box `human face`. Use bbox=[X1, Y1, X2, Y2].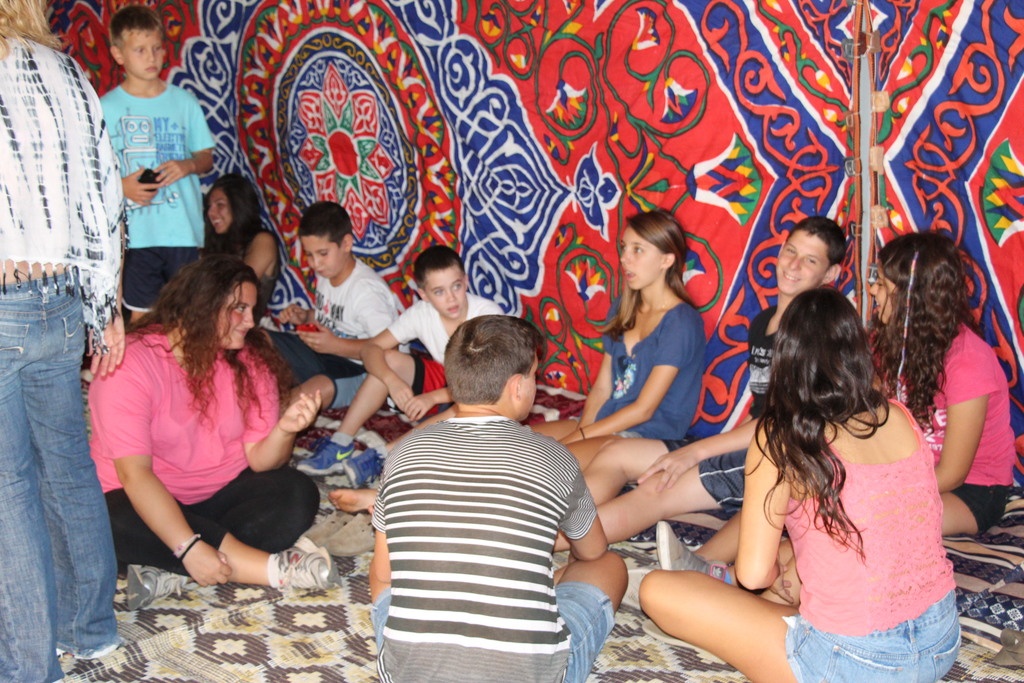
bbox=[873, 259, 902, 323].
